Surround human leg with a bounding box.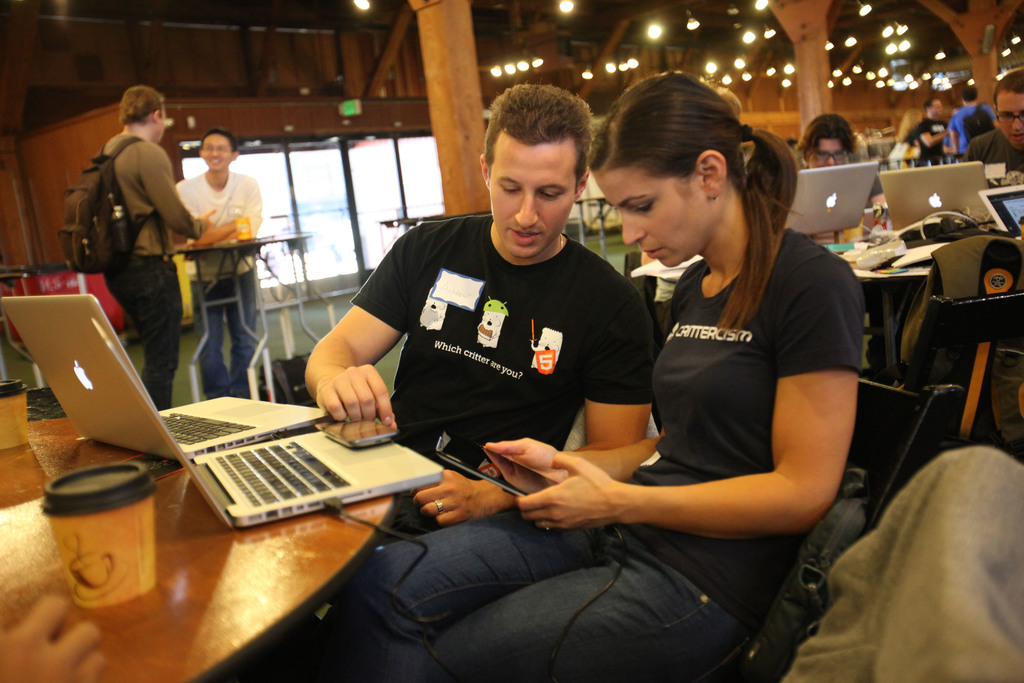
region(323, 504, 602, 682).
